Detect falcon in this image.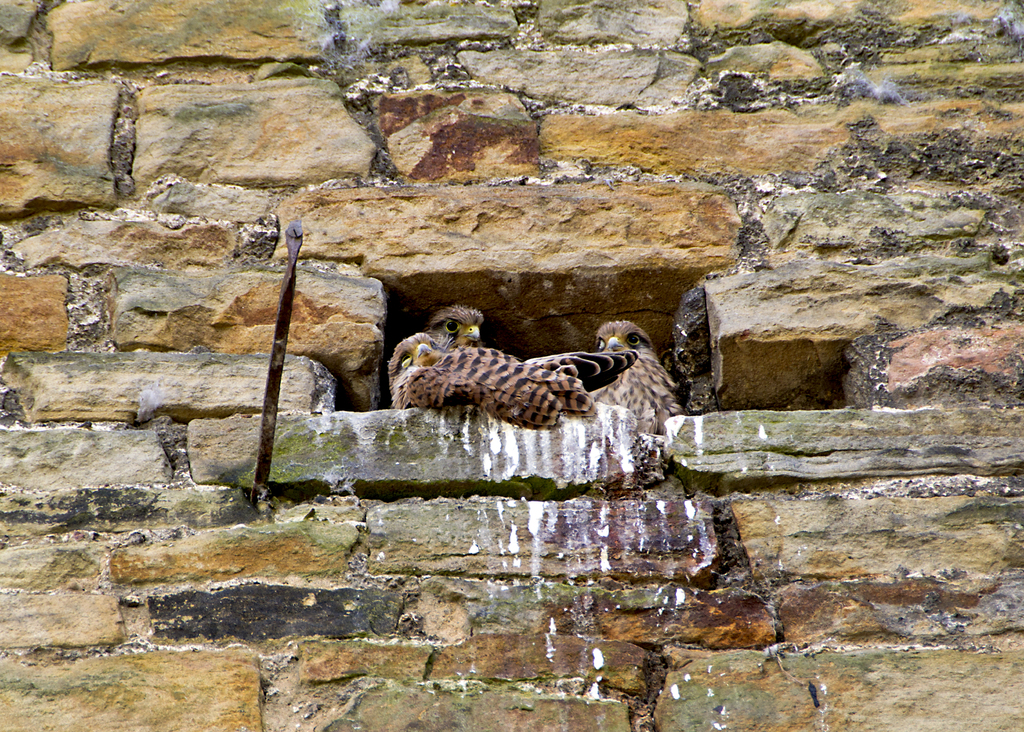
Detection: rect(420, 297, 484, 354).
